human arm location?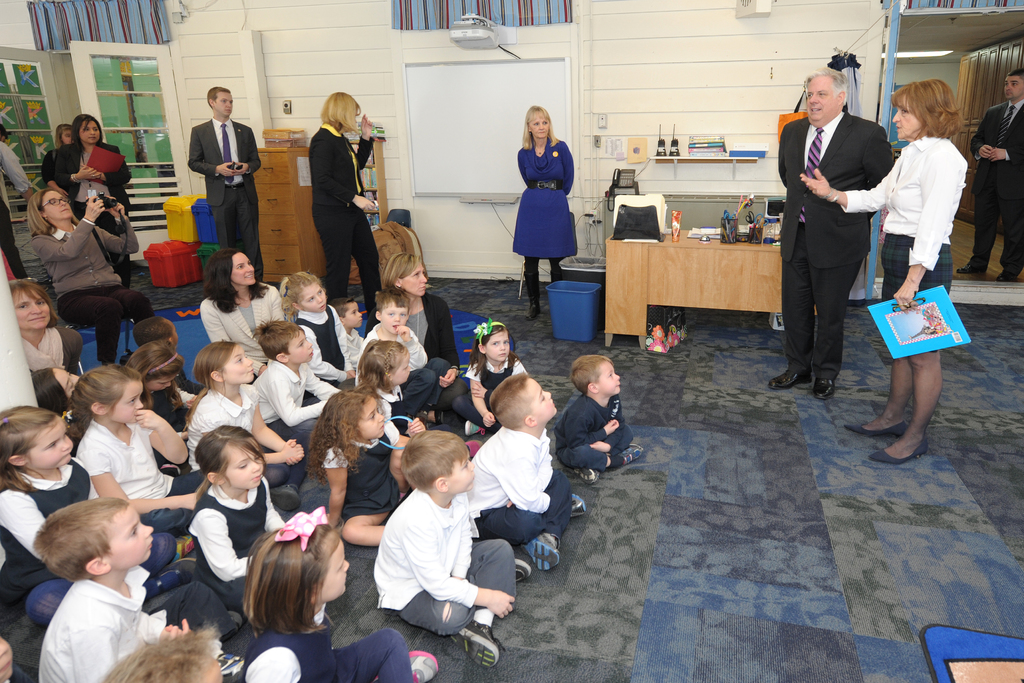
[234,123,263,179]
